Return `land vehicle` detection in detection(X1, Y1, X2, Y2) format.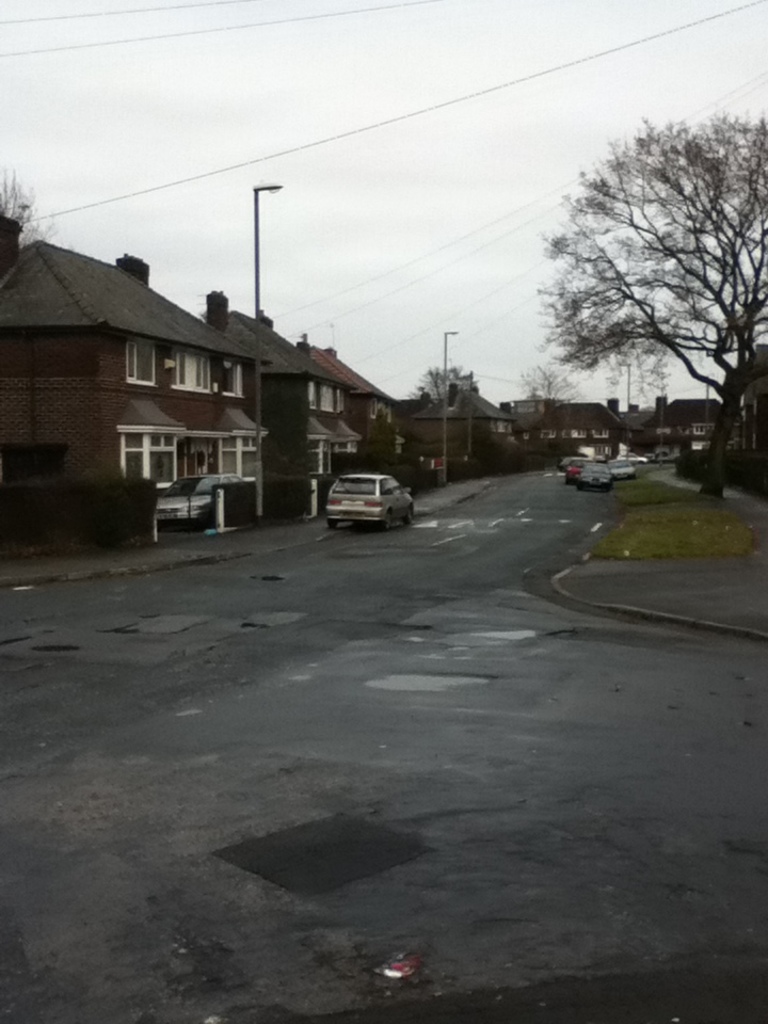
detection(323, 452, 421, 527).
